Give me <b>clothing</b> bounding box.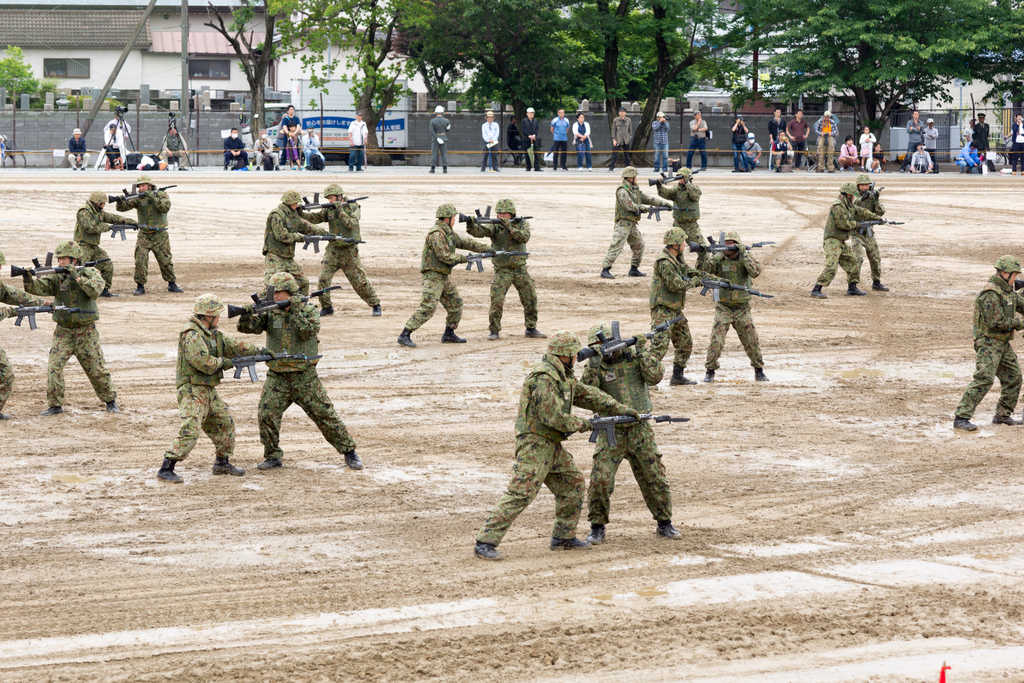
(x1=223, y1=133, x2=248, y2=169).
